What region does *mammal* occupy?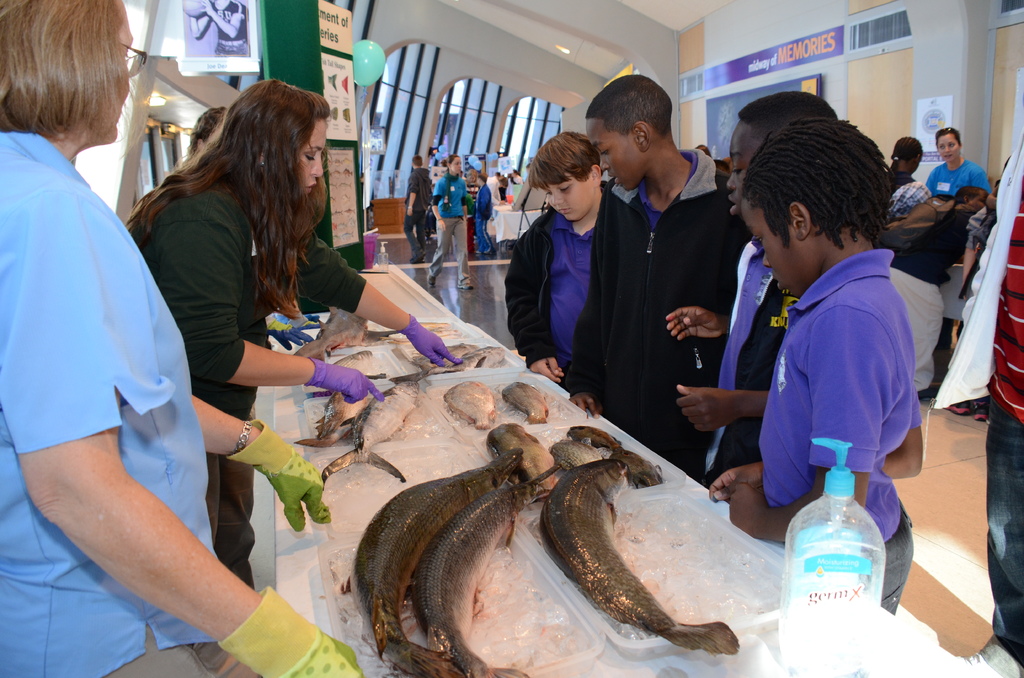
124/76/465/586.
